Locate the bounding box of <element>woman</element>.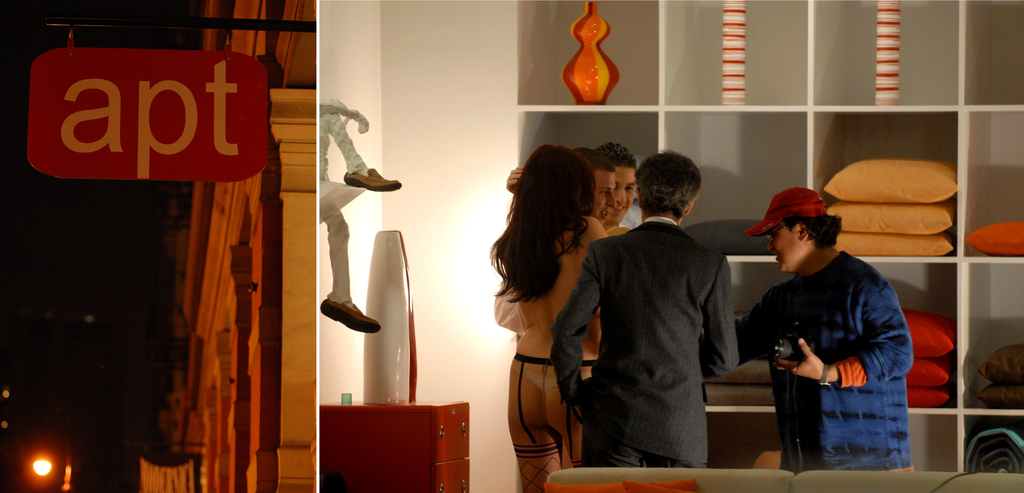
Bounding box: {"x1": 479, "y1": 142, "x2": 625, "y2": 472}.
